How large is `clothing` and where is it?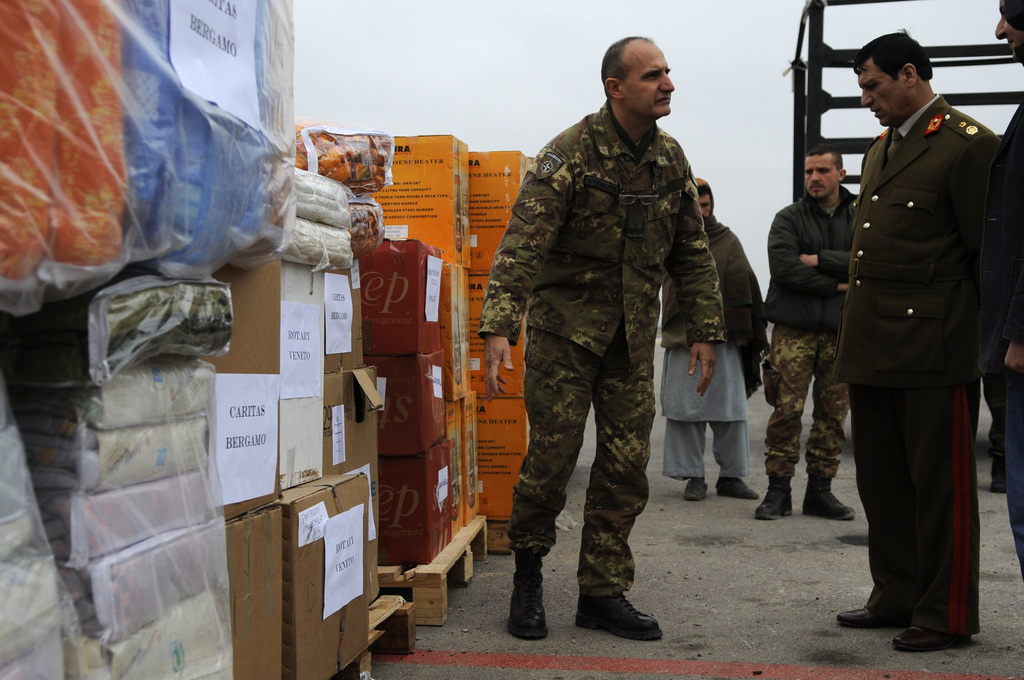
Bounding box: (left=659, top=215, right=750, bottom=476).
